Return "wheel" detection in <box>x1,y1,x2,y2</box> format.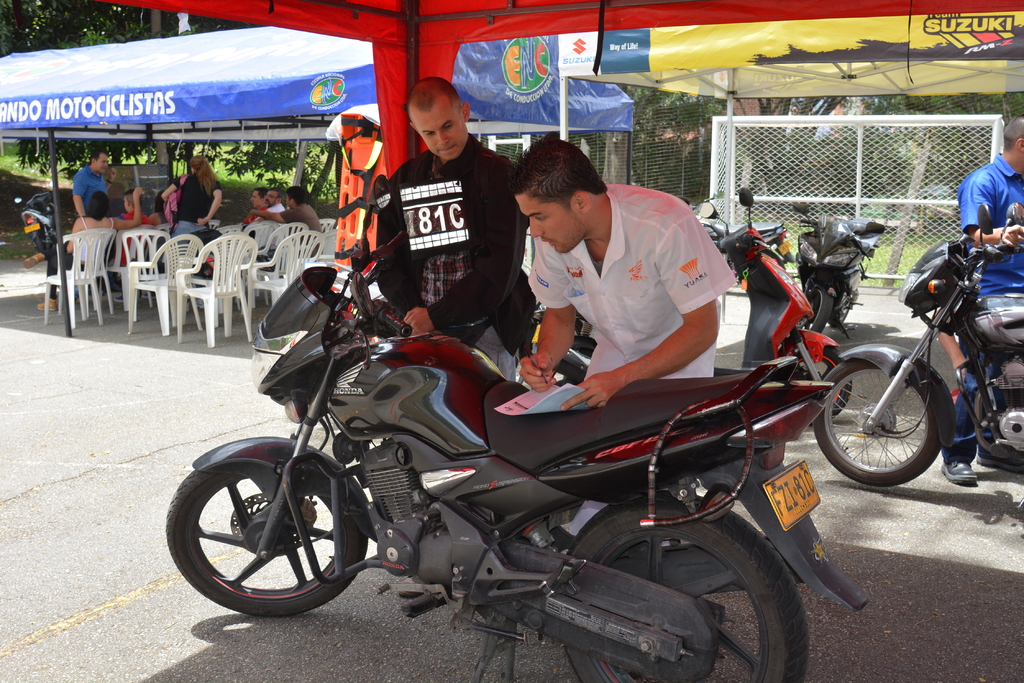
<box>813,356,947,488</box>.
